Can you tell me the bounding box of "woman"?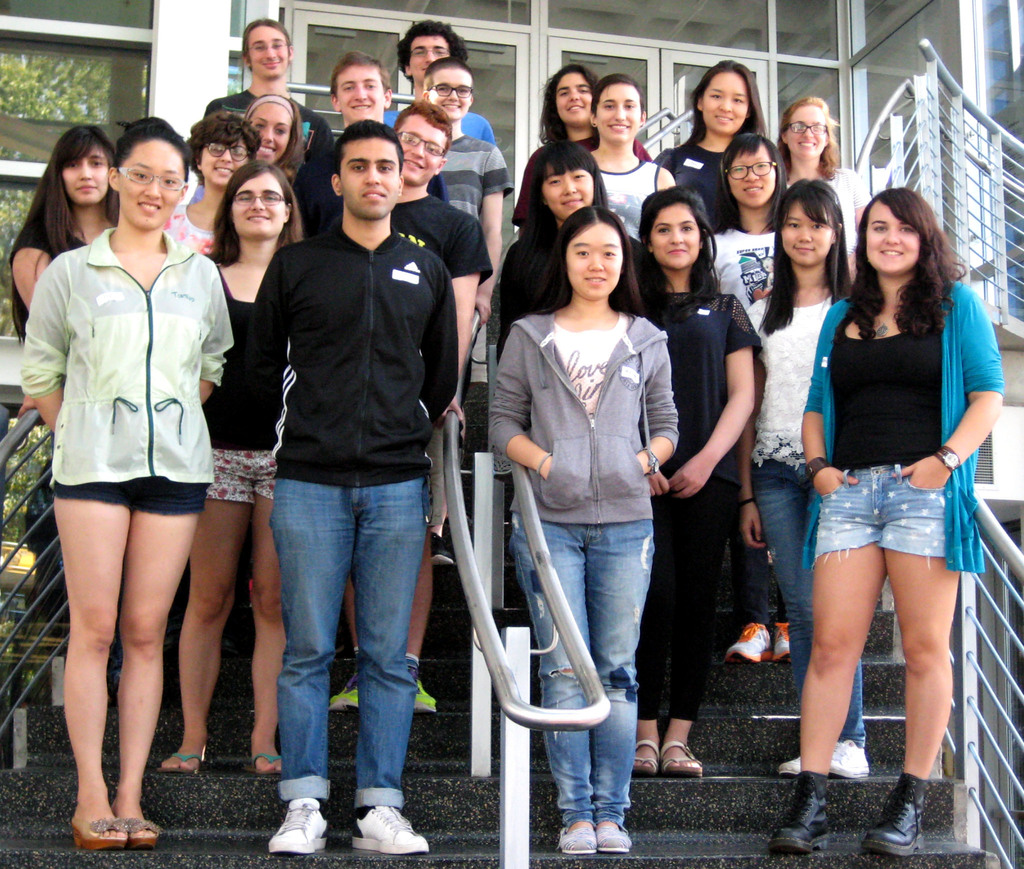
box(173, 106, 260, 673).
